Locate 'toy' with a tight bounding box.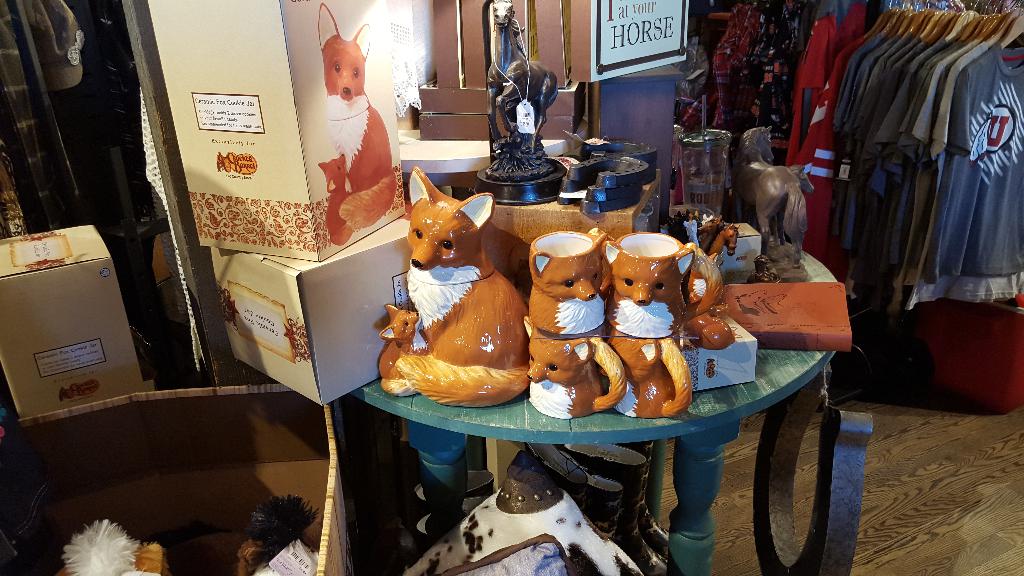
detection(586, 232, 698, 414).
